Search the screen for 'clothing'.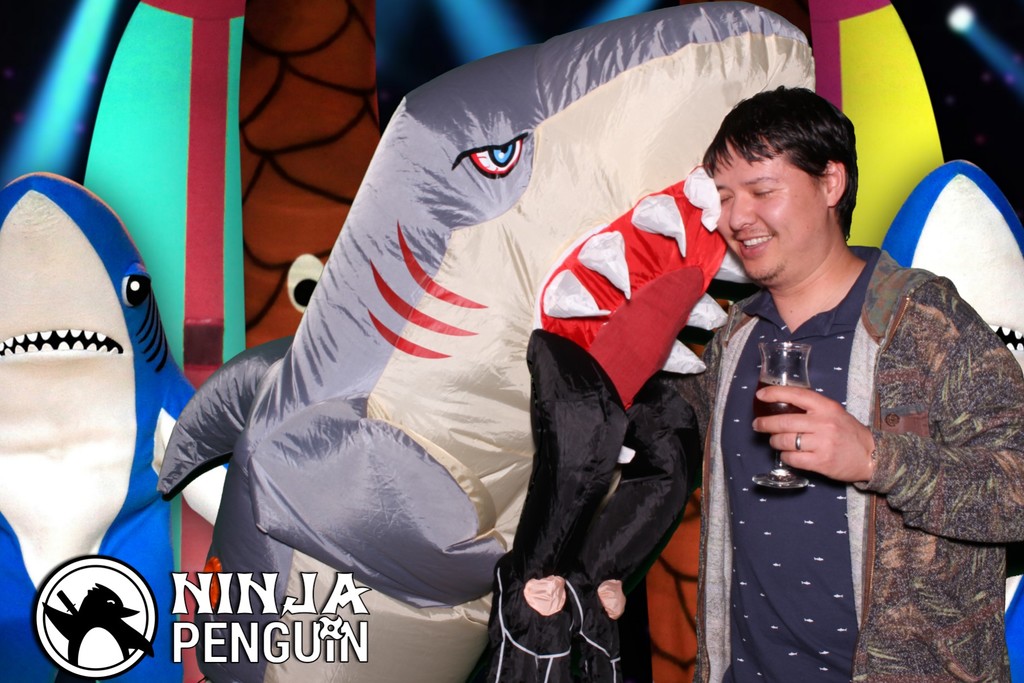
Found at box=[669, 217, 986, 676].
